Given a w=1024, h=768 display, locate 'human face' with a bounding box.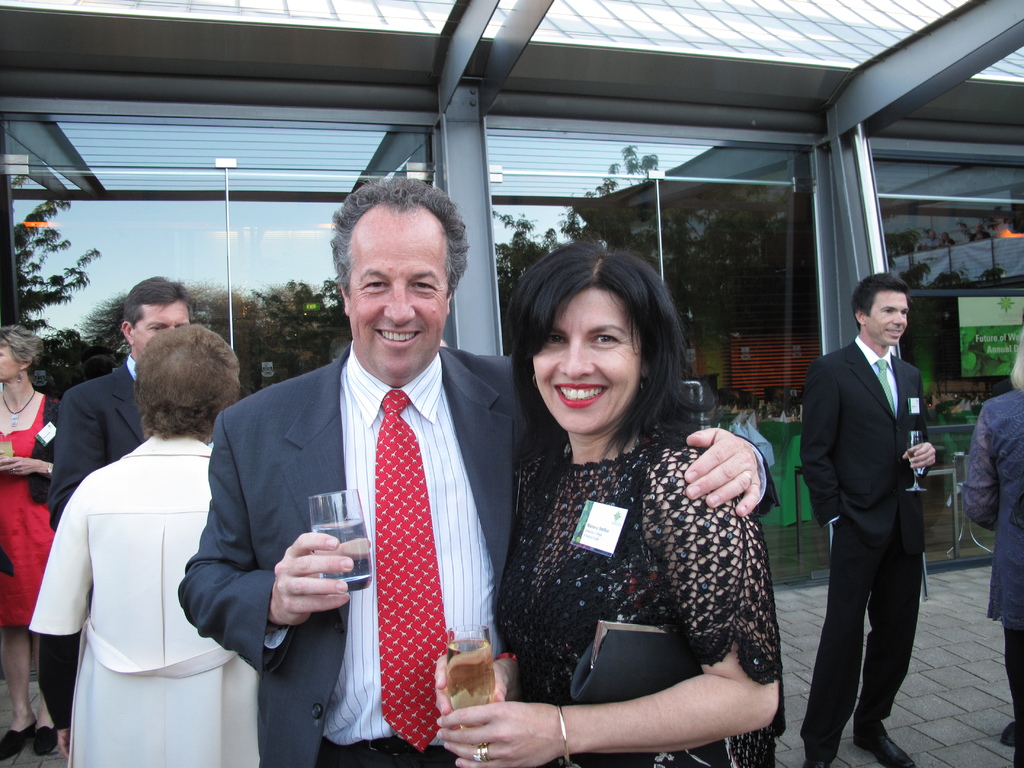
Located: pyautogui.locateOnScreen(0, 345, 19, 380).
